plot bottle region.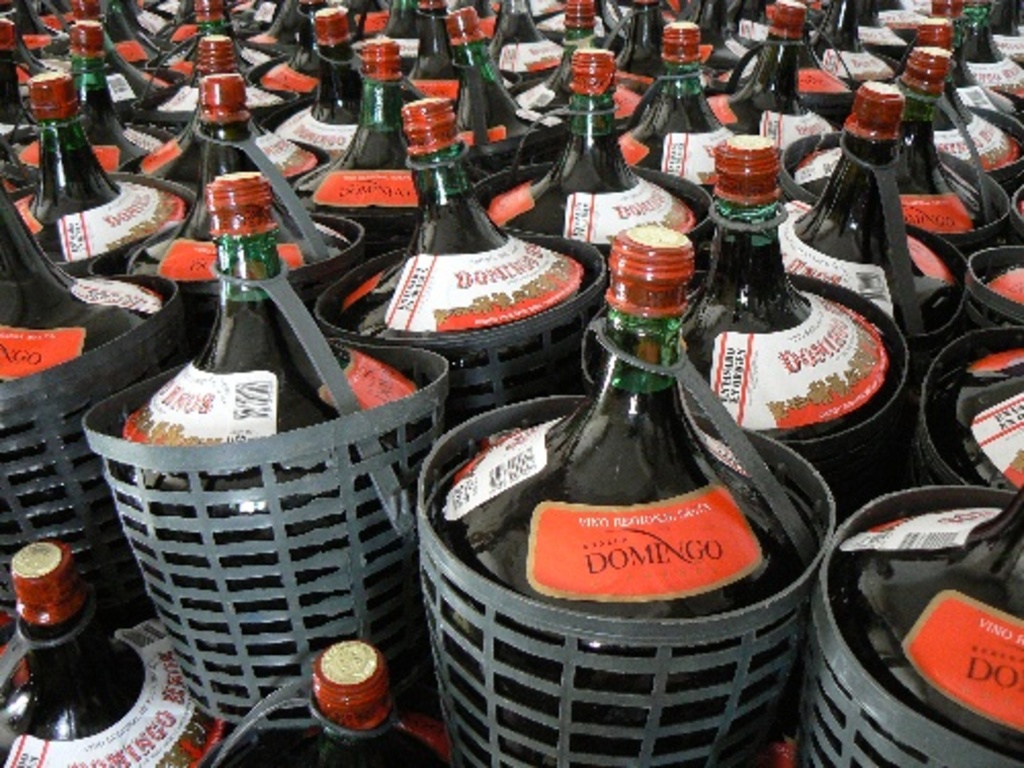
Plotted at (930, 0, 1022, 111).
